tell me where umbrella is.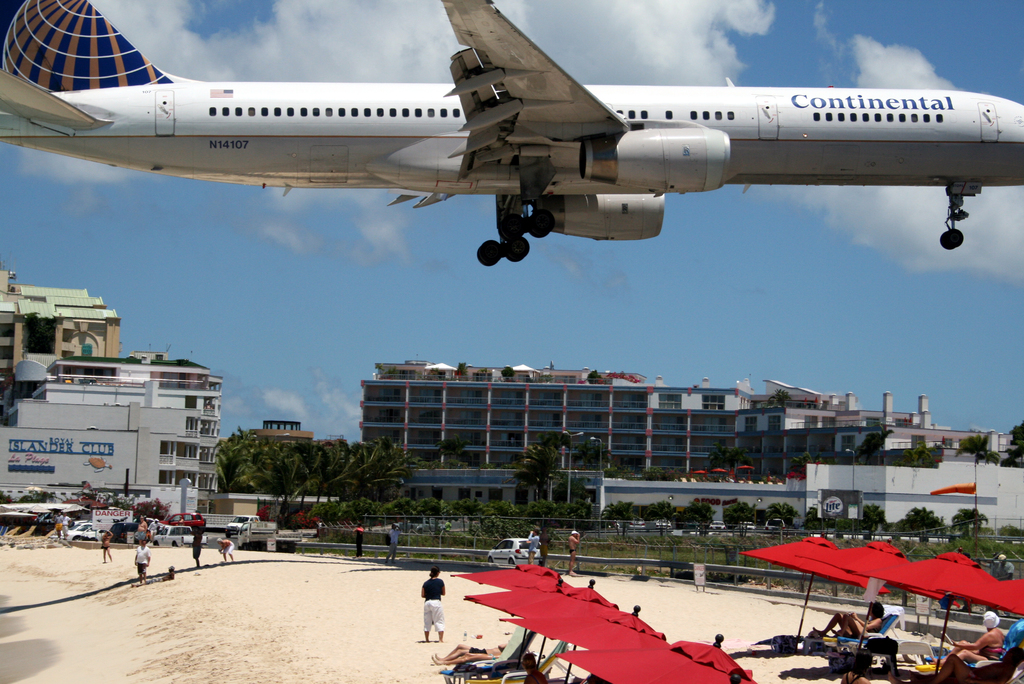
umbrella is at [left=566, top=576, right=609, bottom=600].
